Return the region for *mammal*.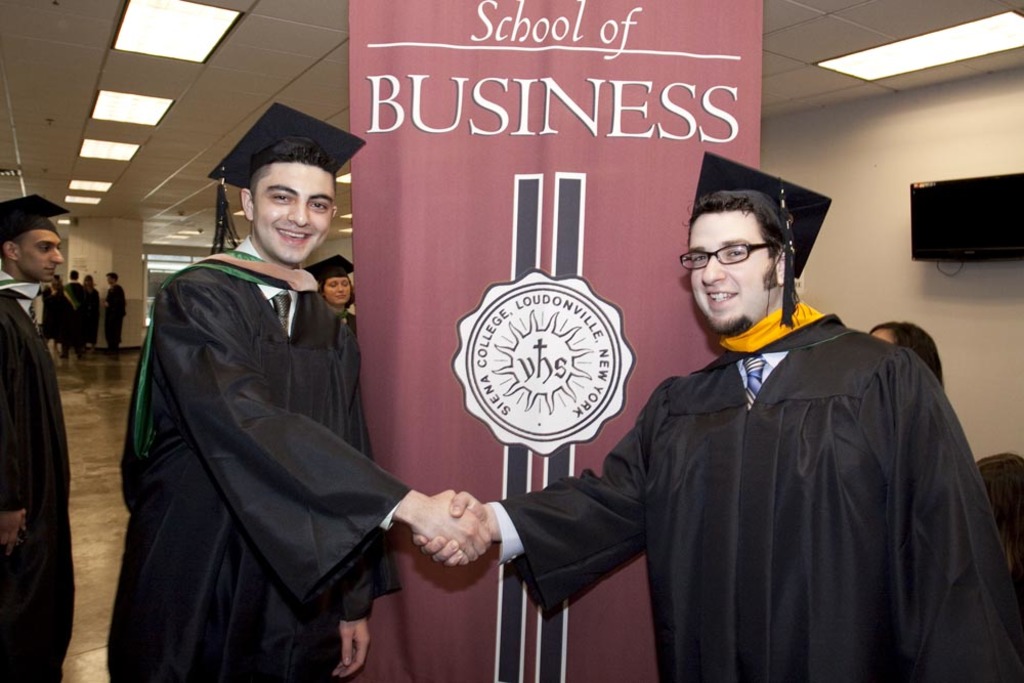
84,272,100,299.
